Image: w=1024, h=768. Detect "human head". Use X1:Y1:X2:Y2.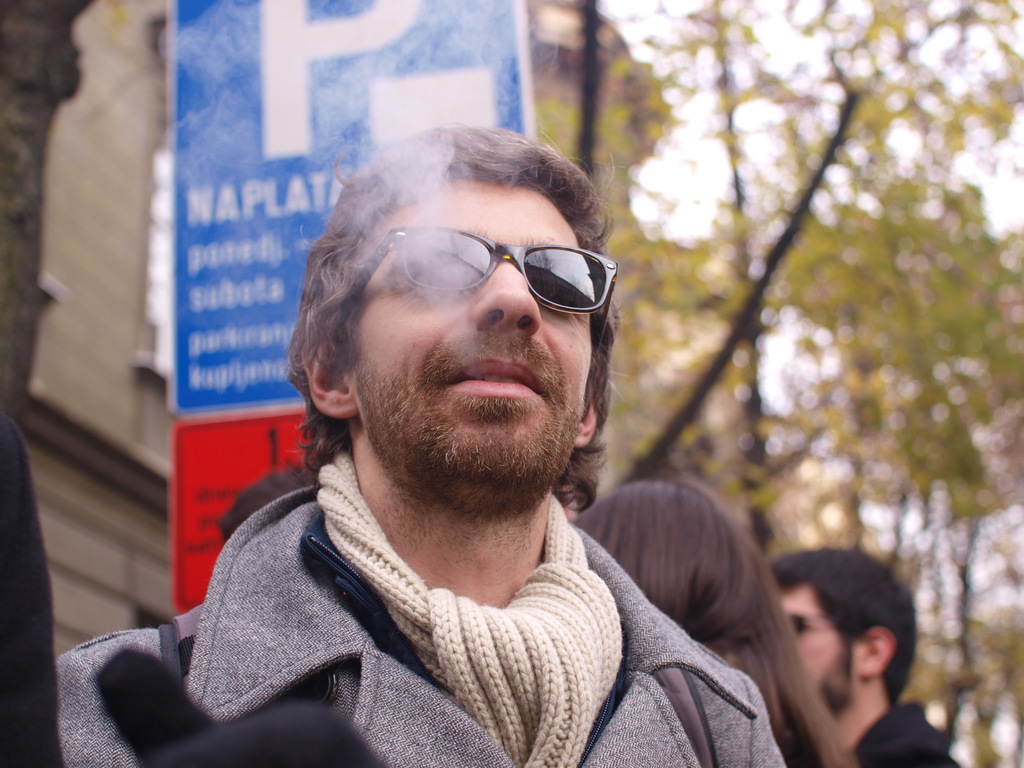
215:455:319:542.
